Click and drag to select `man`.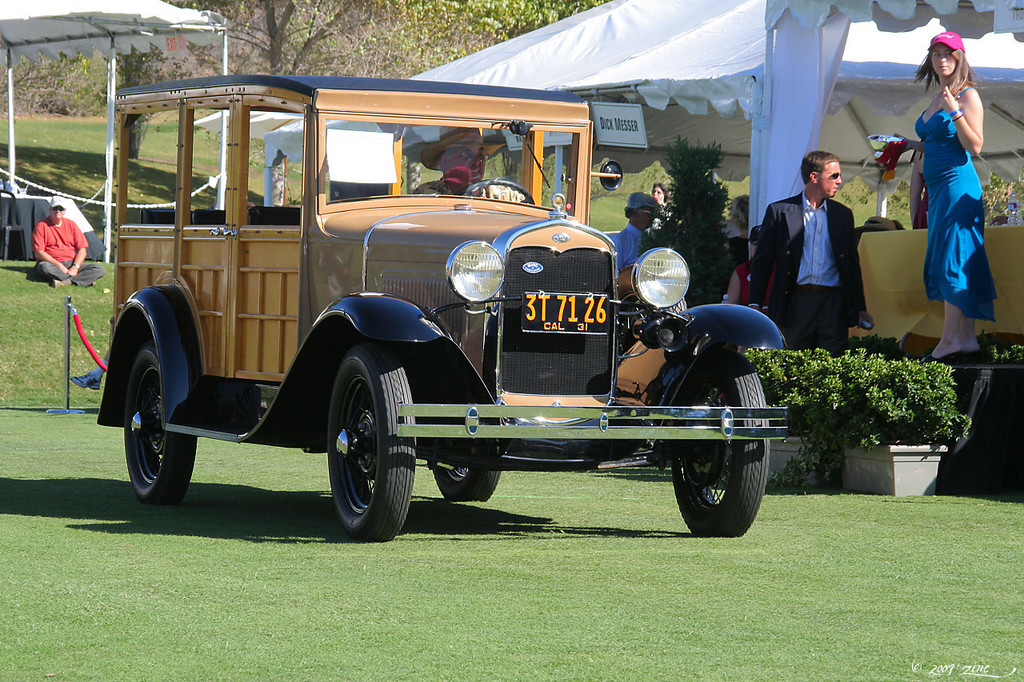
Selection: bbox(33, 194, 104, 289).
